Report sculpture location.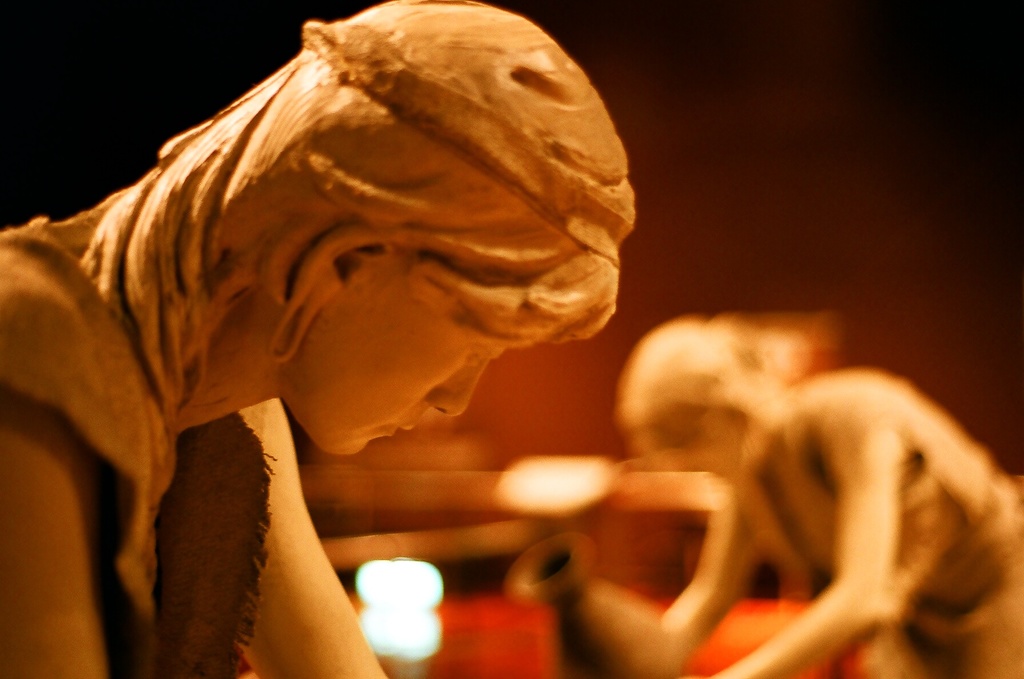
Report: <box>619,310,1023,678</box>.
